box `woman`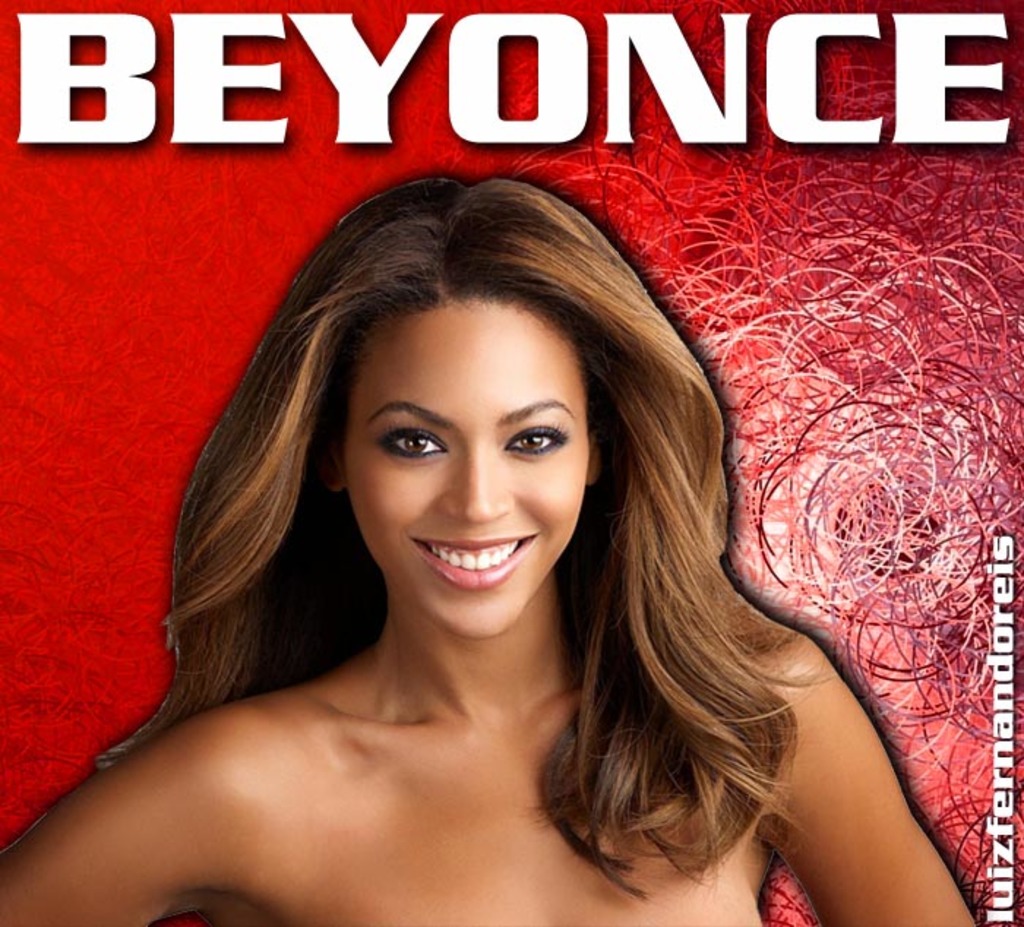
BBox(45, 145, 914, 921)
